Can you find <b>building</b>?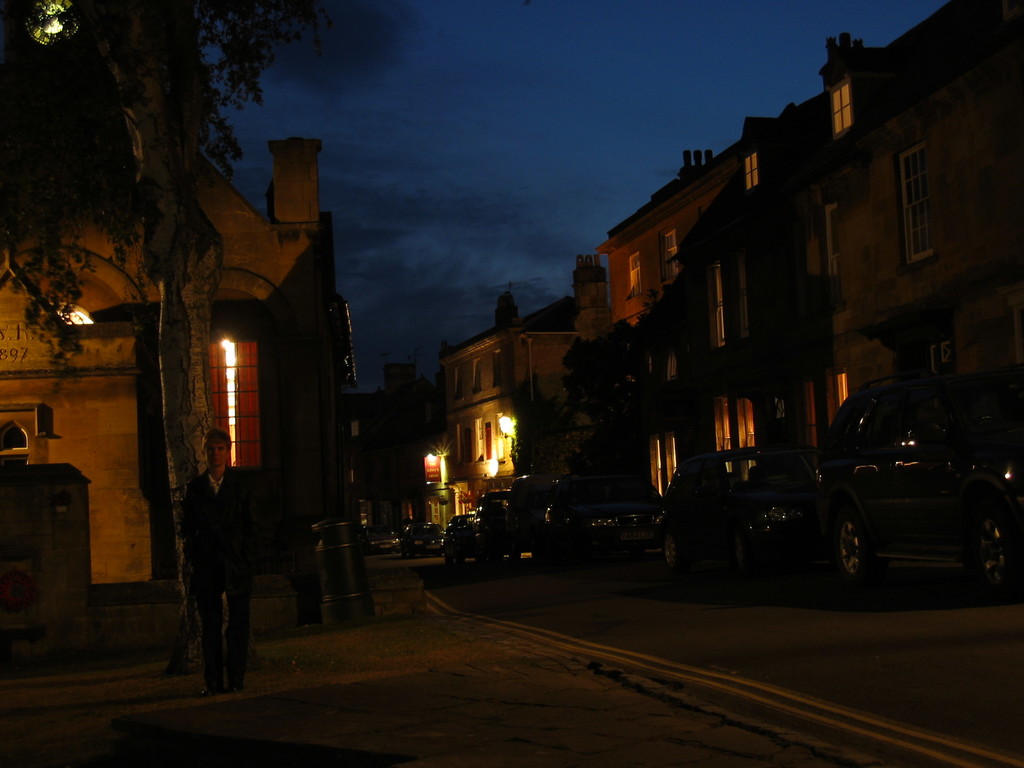
Yes, bounding box: {"x1": 432, "y1": 278, "x2": 611, "y2": 536}.
